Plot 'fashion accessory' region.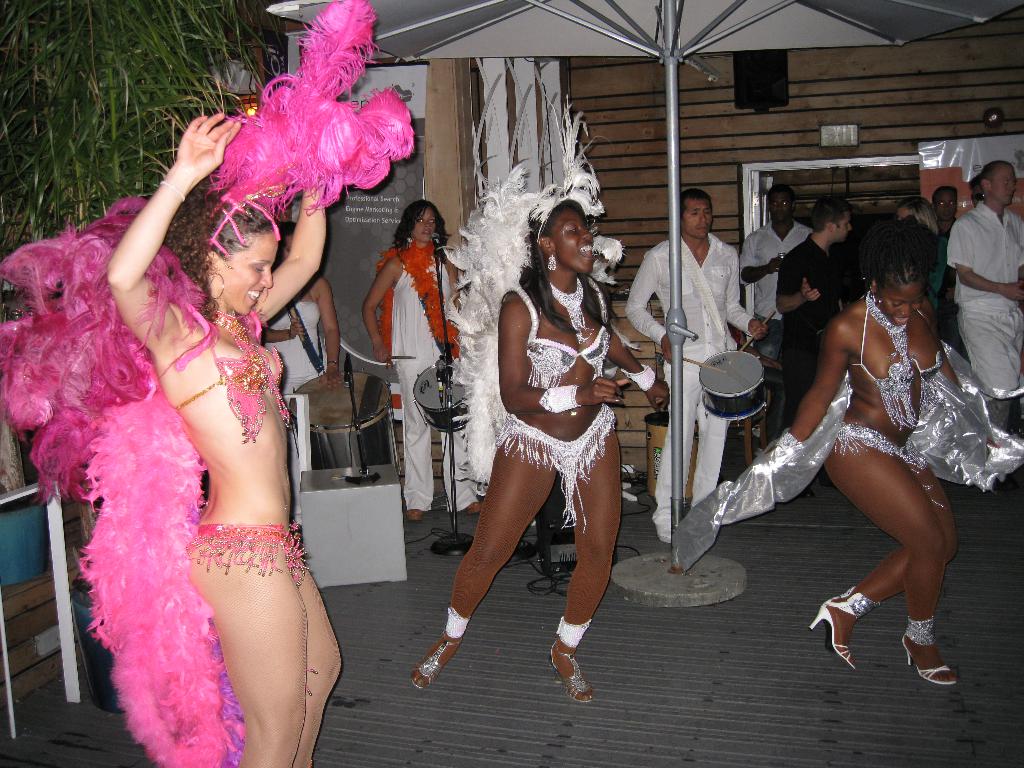
Plotted at {"left": 441, "top": 159, "right": 538, "bottom": 499}.
